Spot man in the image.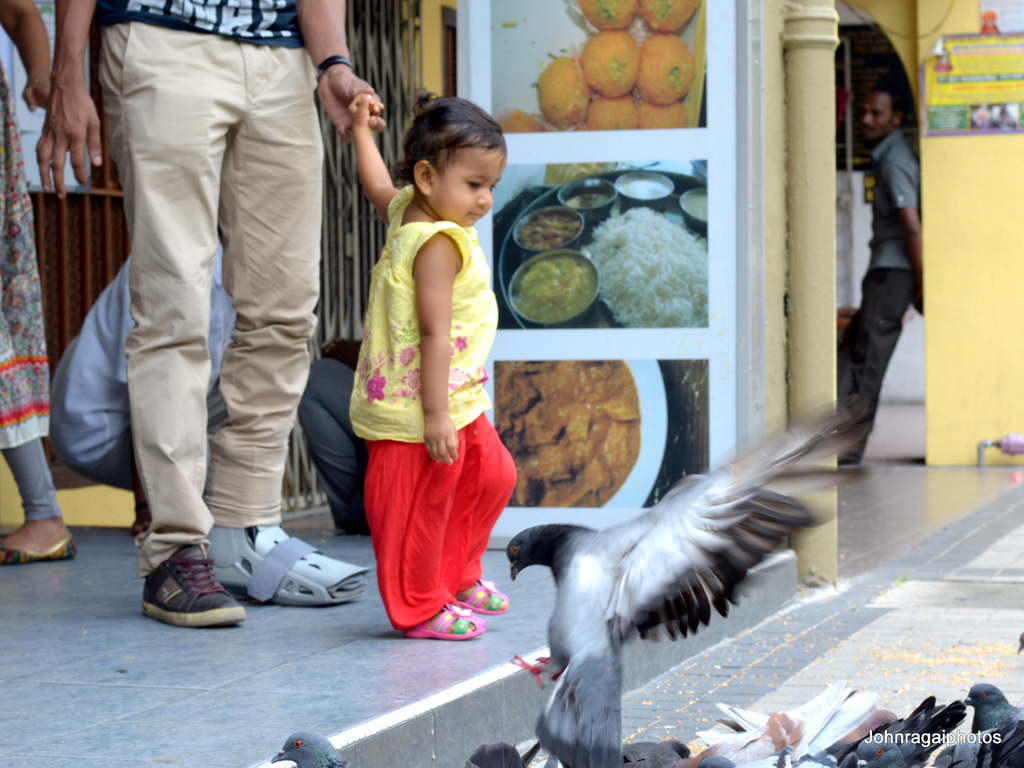
man found at [left=833, top=88, right=928, bottom=468].
